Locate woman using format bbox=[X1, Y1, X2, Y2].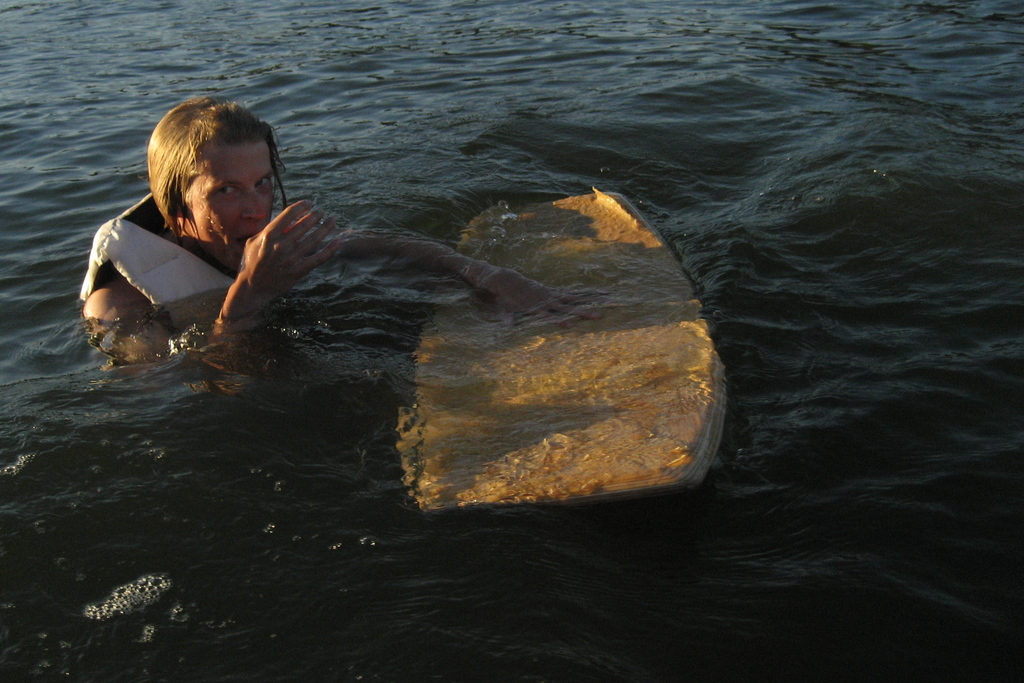
bbox=[85, 95, 352, 410].
